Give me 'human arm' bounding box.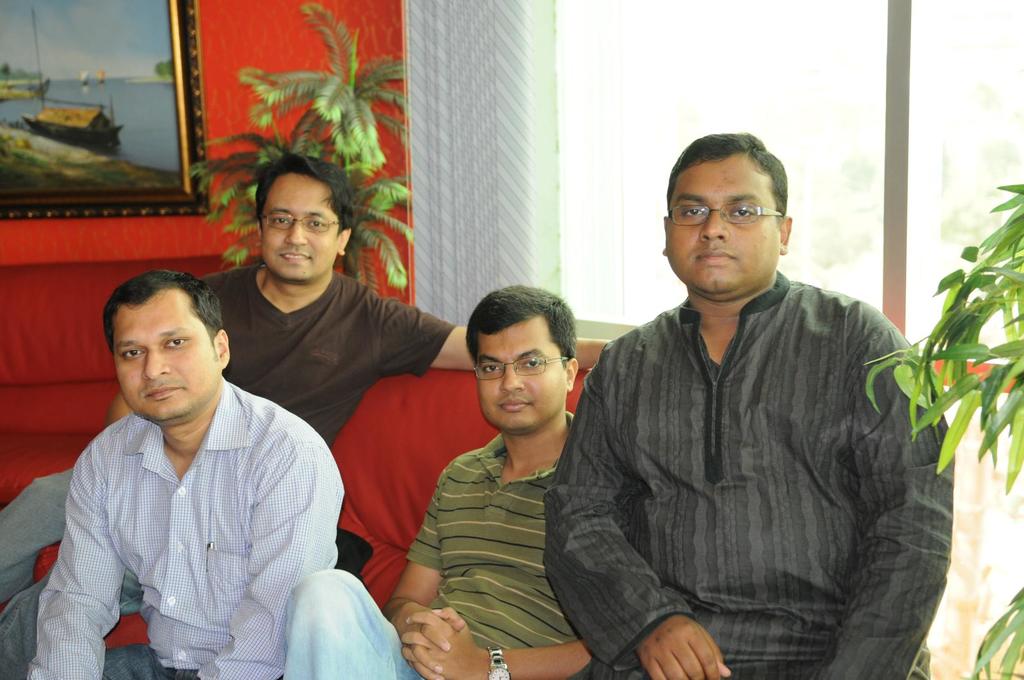
box(824, 322, 952, 679).
